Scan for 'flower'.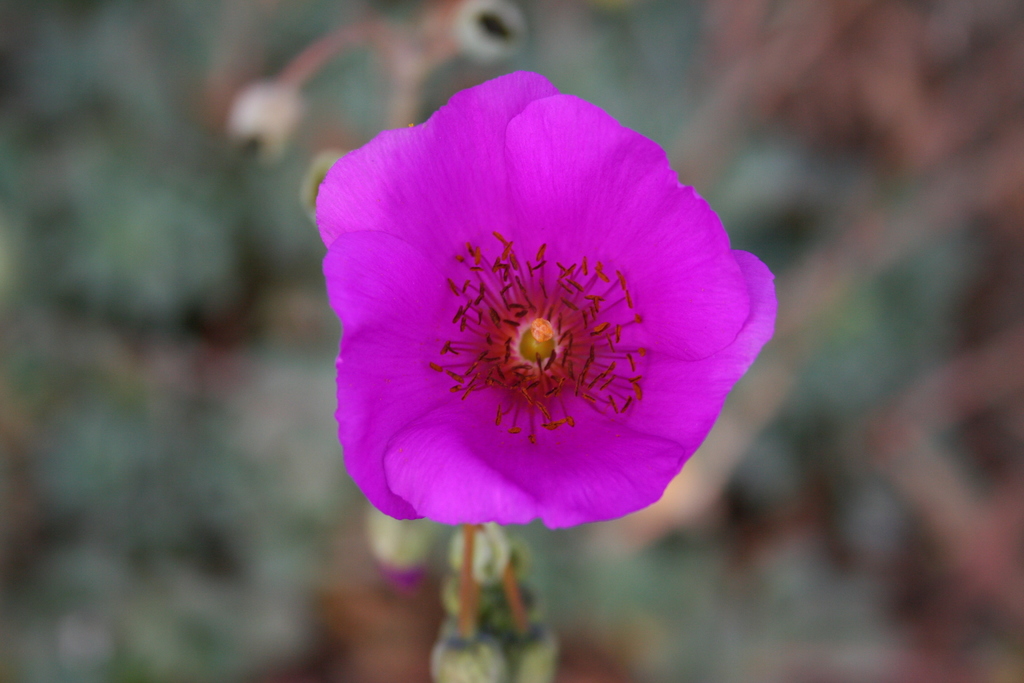
Scan result: pyautogui.locateOnScreen(335, 101, 751, 569).
